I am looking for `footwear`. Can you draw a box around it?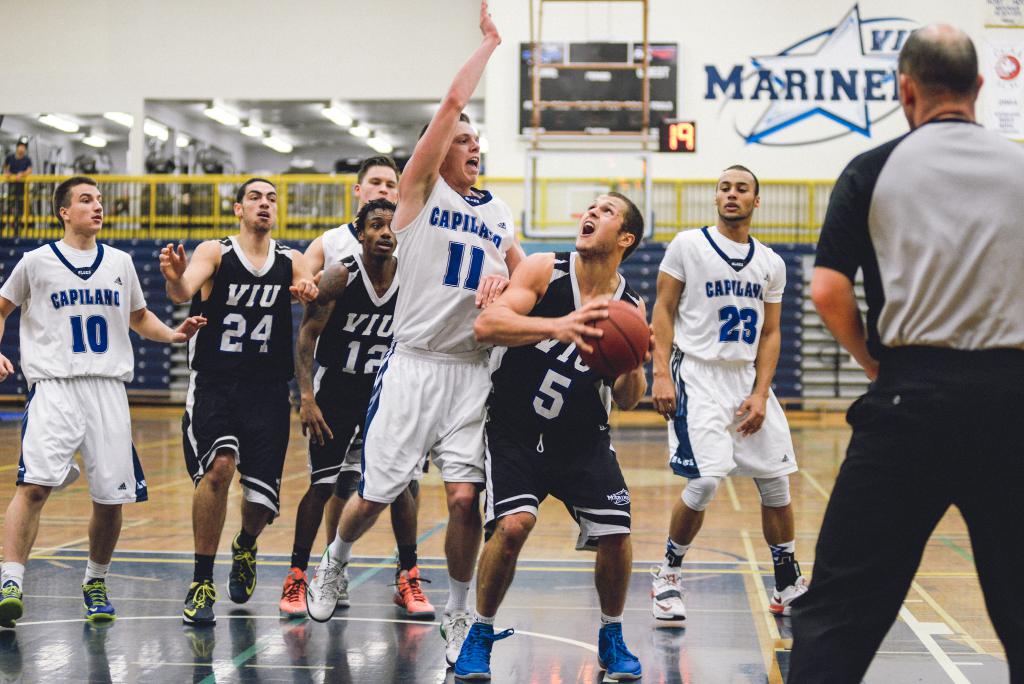
Sure, the bounding box is <box>767,572,808,615</box>.
